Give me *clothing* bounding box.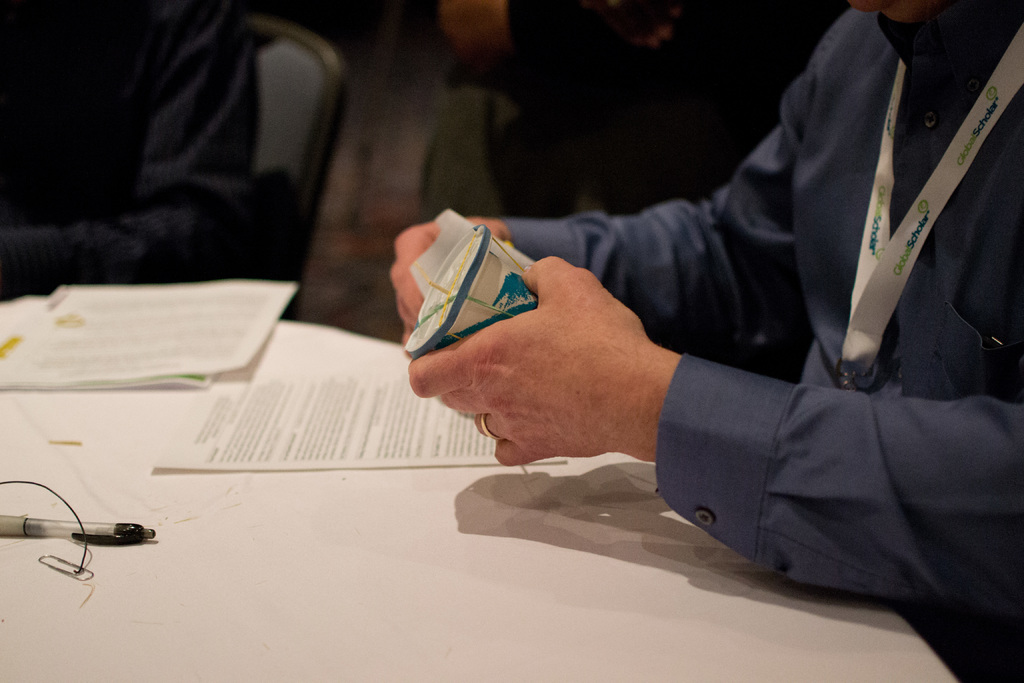
BBox(412, 9, 994, 641).
